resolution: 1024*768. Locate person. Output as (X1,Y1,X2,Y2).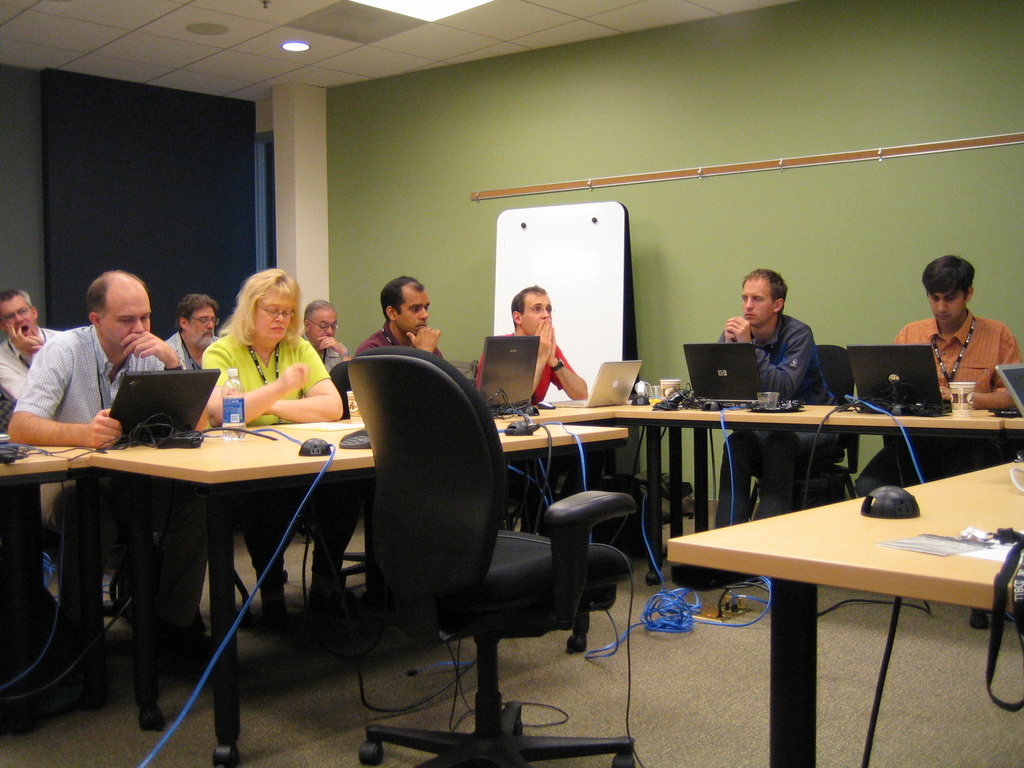
(0,287,70,566).
